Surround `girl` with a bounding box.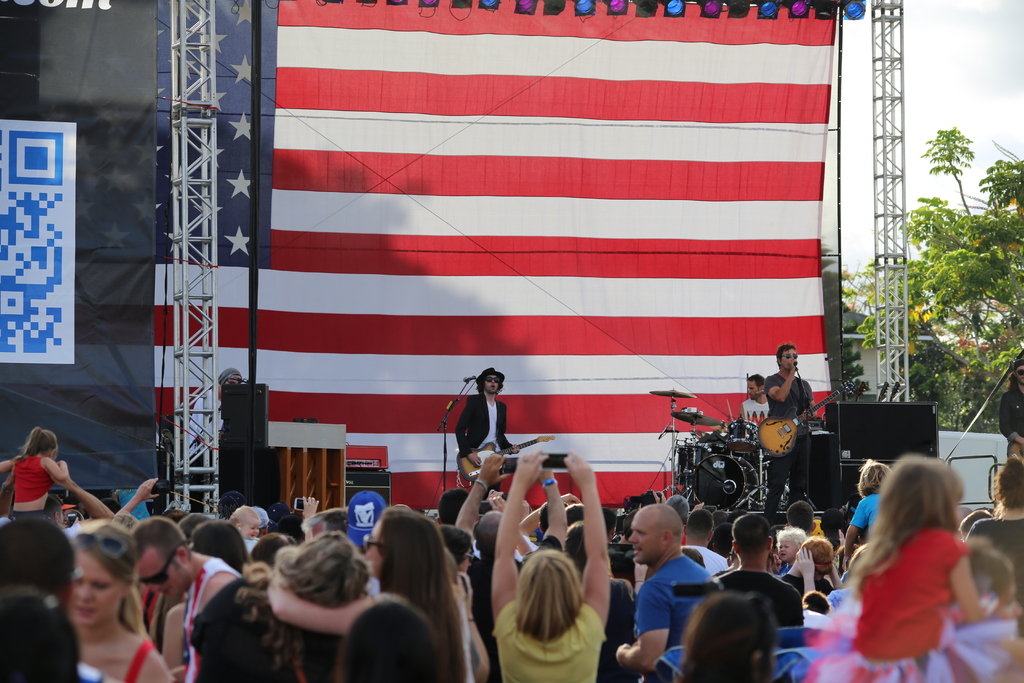
box=[489, 448, 614, 679].
